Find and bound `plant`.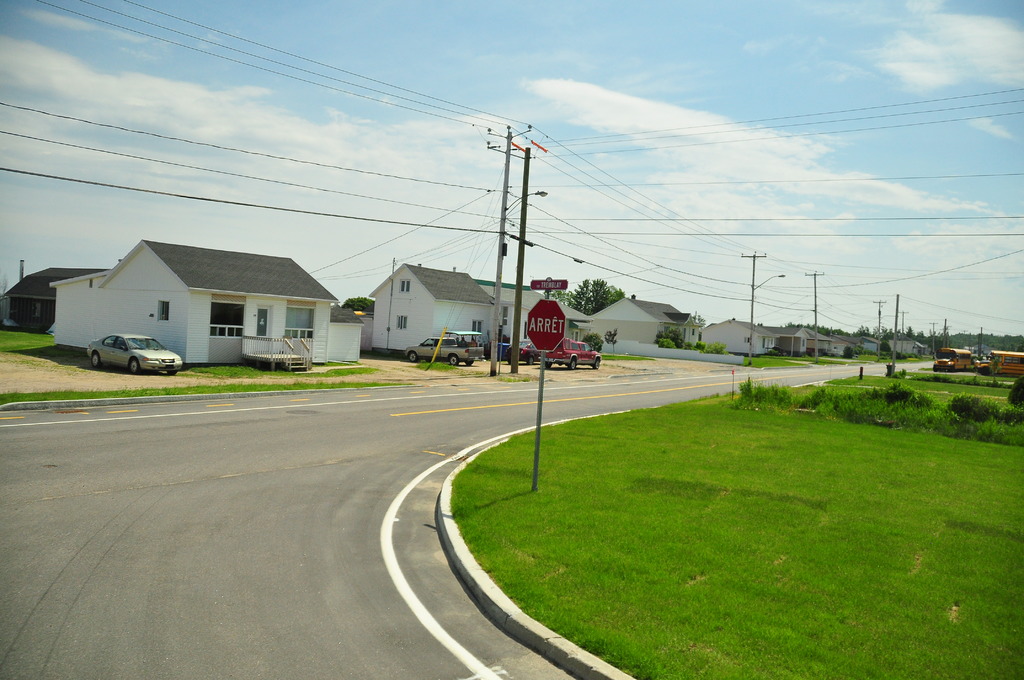
Bound: 690,341,707,352.
